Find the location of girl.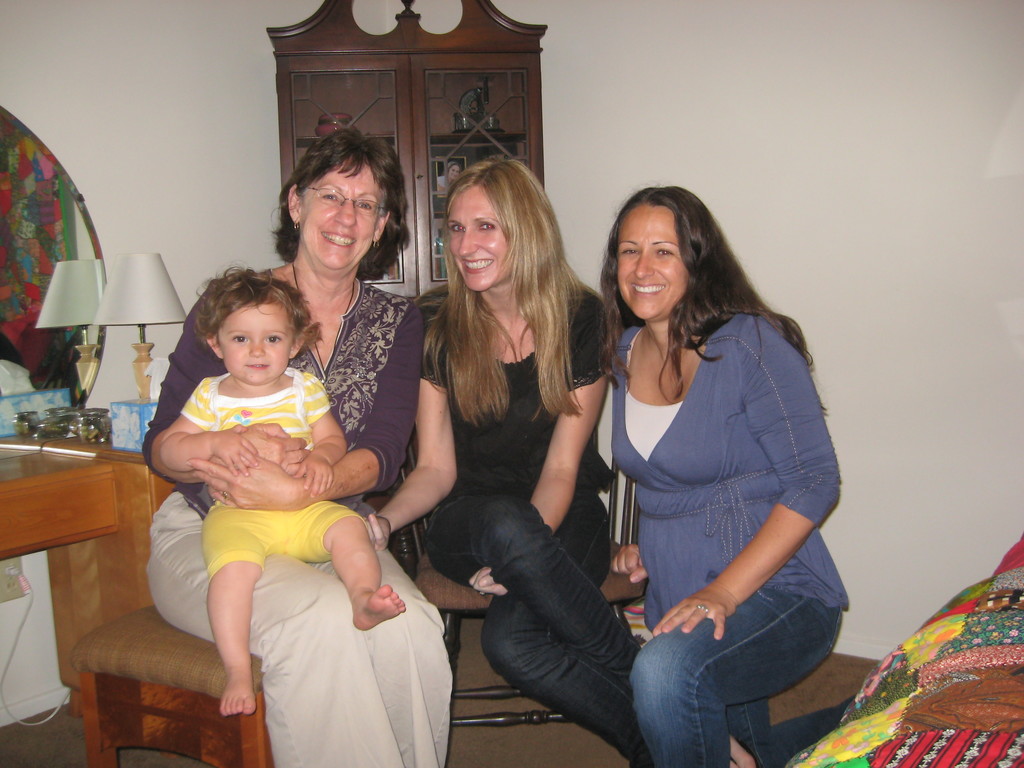
Location: {"left": 372, "top": 154, "right": 644, "bottom": 763}.
